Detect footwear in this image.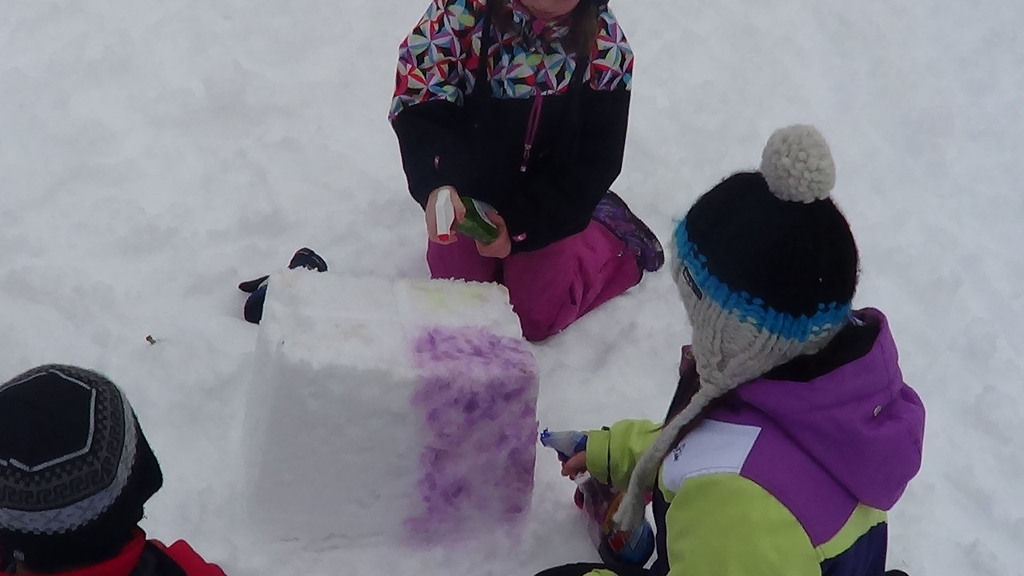
Detection: 592:186:668:273.
